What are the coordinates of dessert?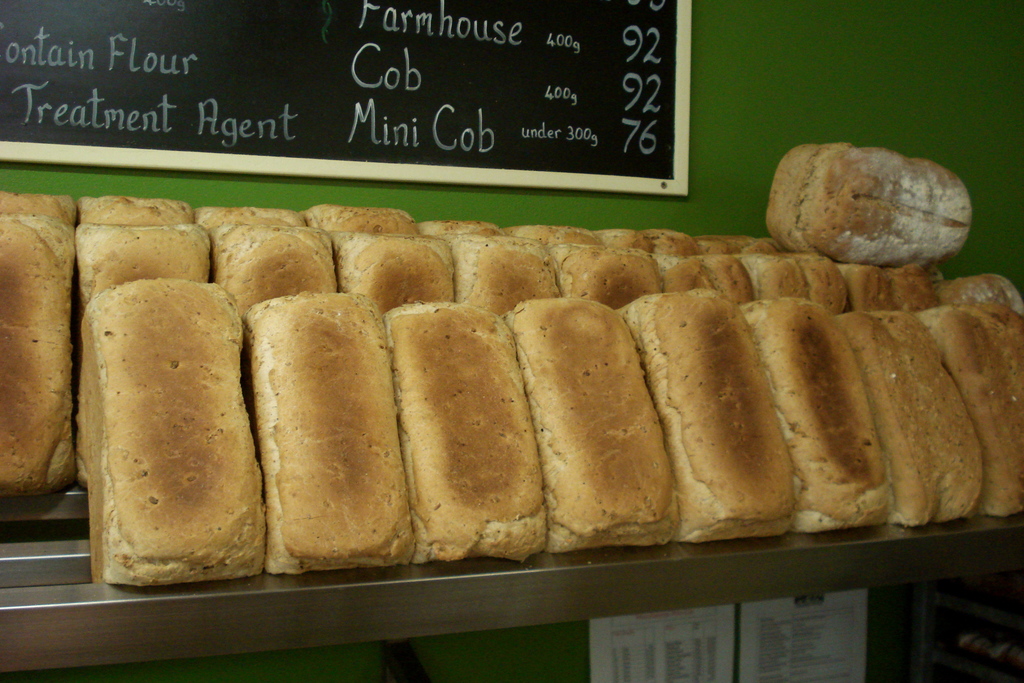
bbox(234, 292, 410, 575).
